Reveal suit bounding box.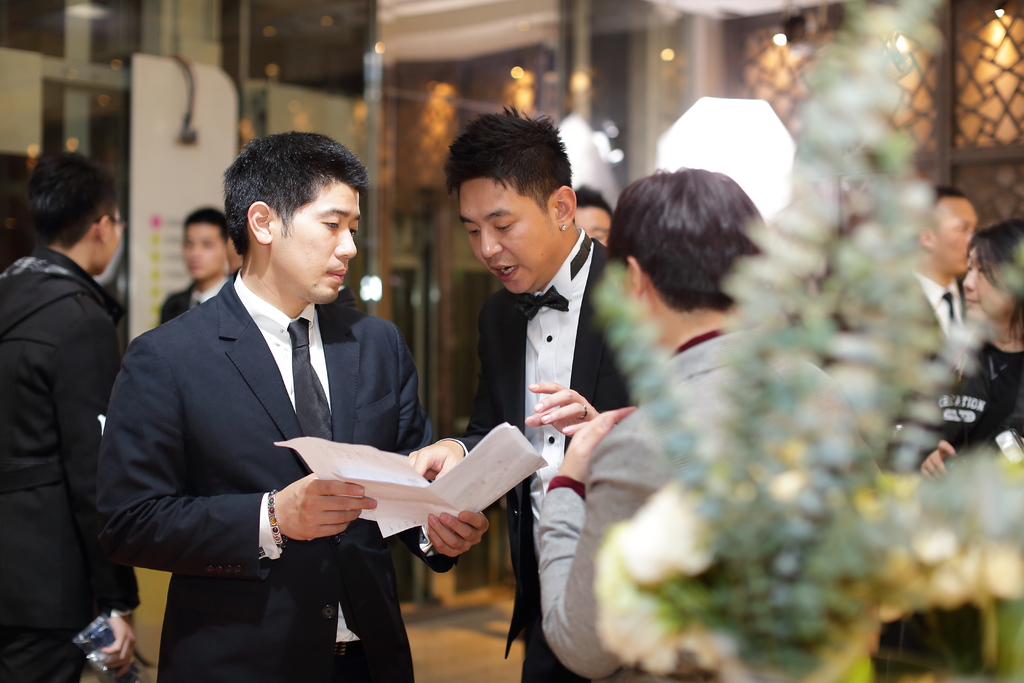
Revealed: box=[430, 222, 614, 682].
